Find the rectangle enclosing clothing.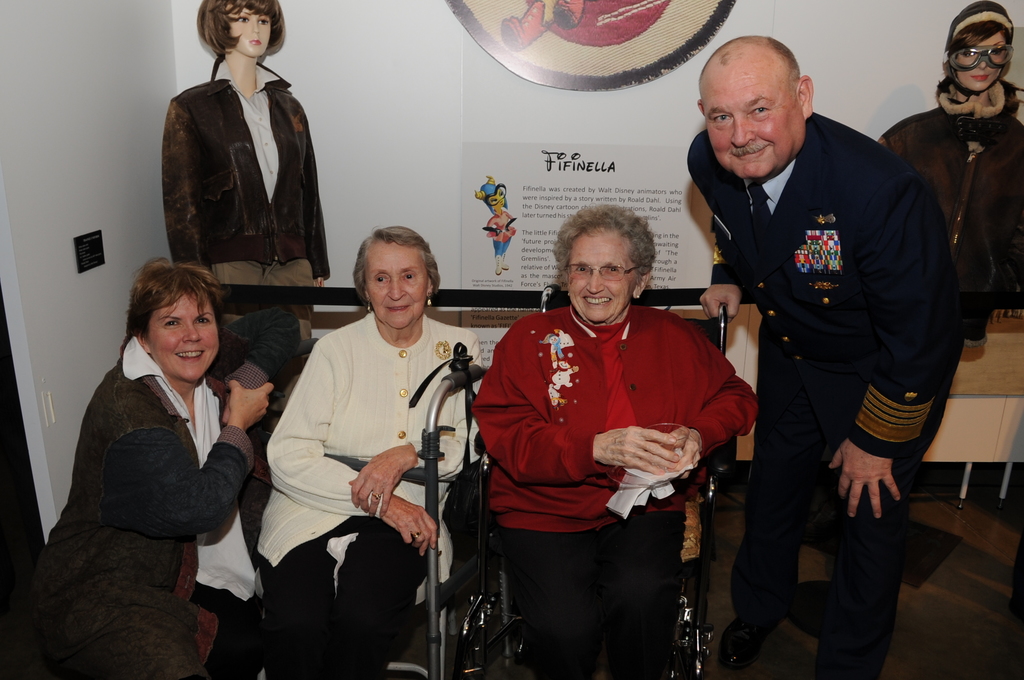
detection(881, 4, 1023, 319).
